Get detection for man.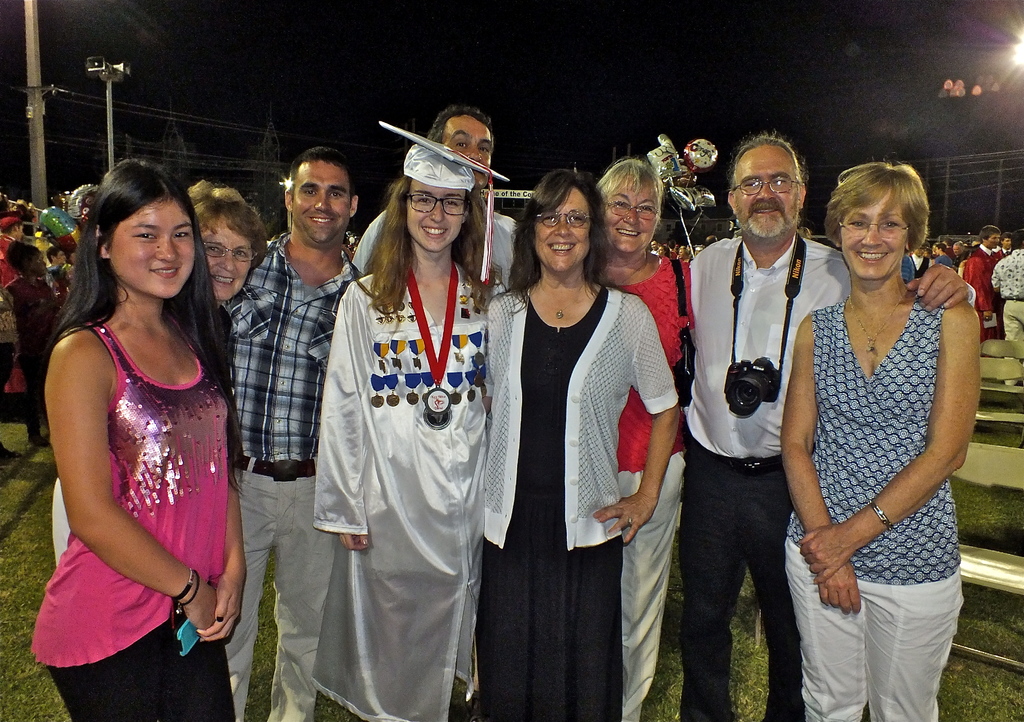
Detection: Rect(996, 231, 1010, 253).
